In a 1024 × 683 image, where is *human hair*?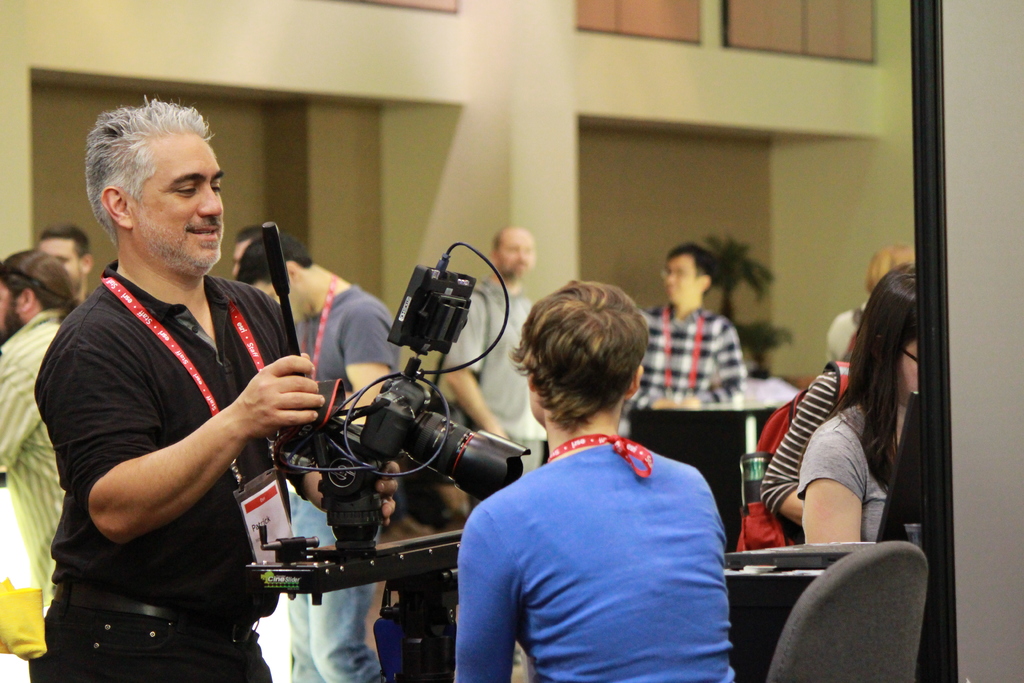
[868, 242, 911, 295].
